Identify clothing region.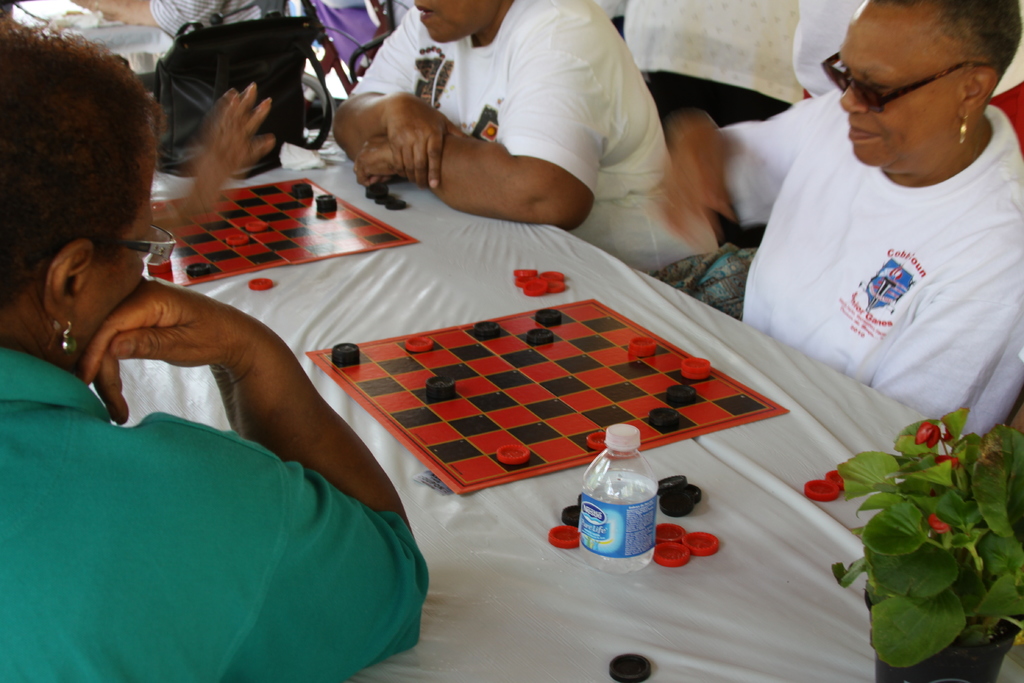
Region: [left=350, top=0, right=710, bottom=283].
